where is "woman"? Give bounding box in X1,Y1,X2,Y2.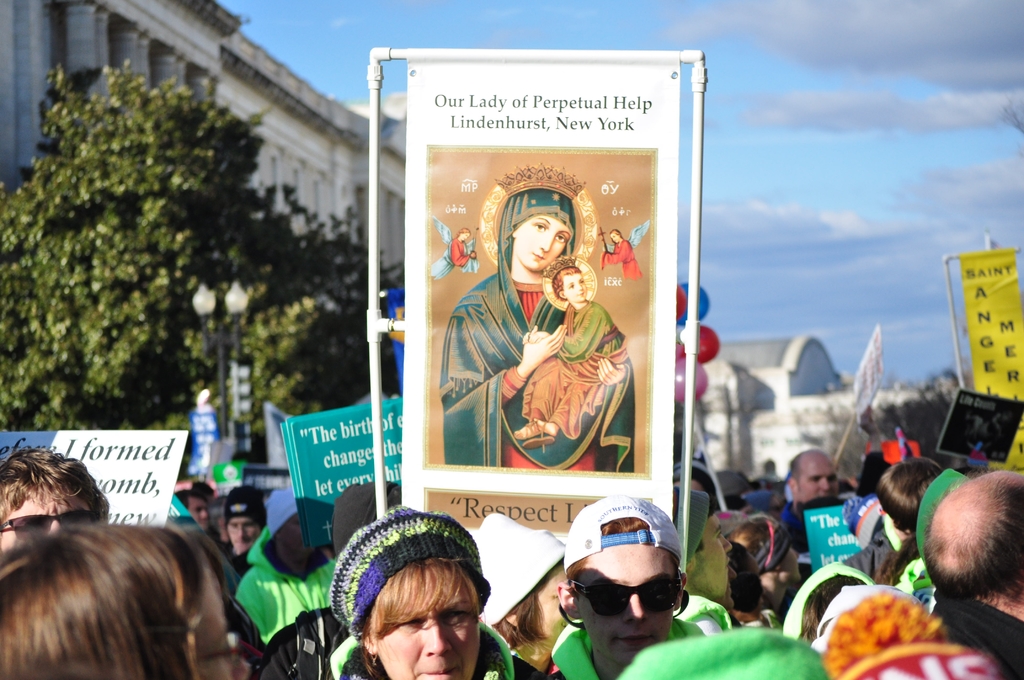
439,151,632,483.
